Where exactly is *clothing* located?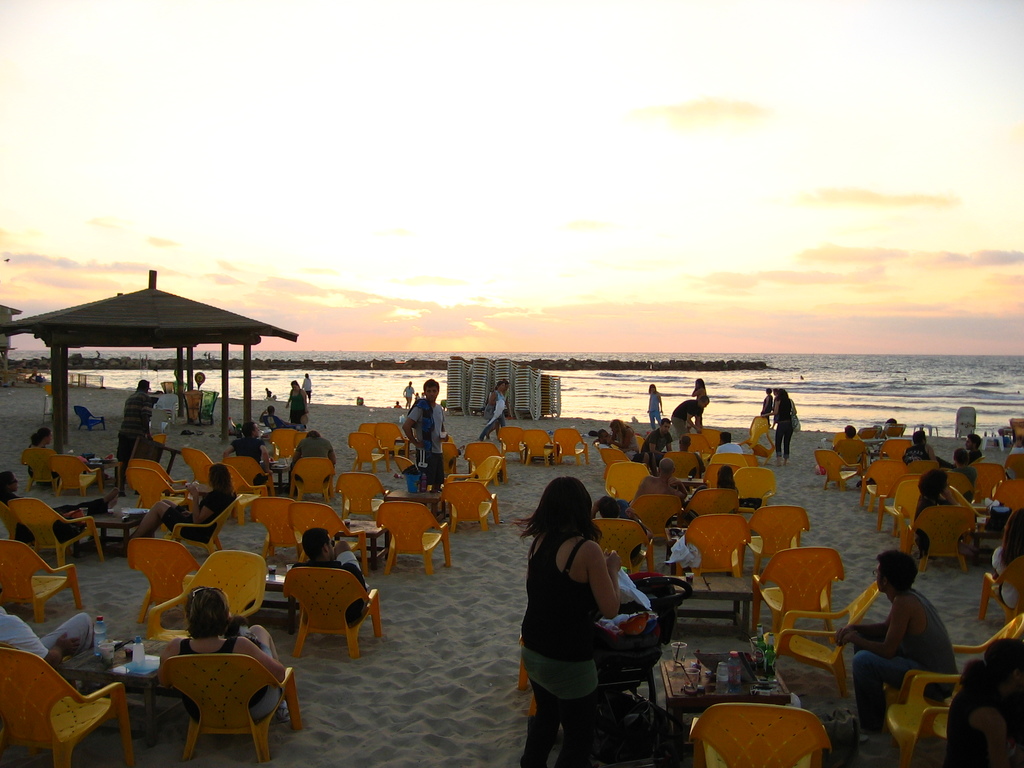
Its bounding box is [x1=771, y1=397, x2=794, y2=453].
